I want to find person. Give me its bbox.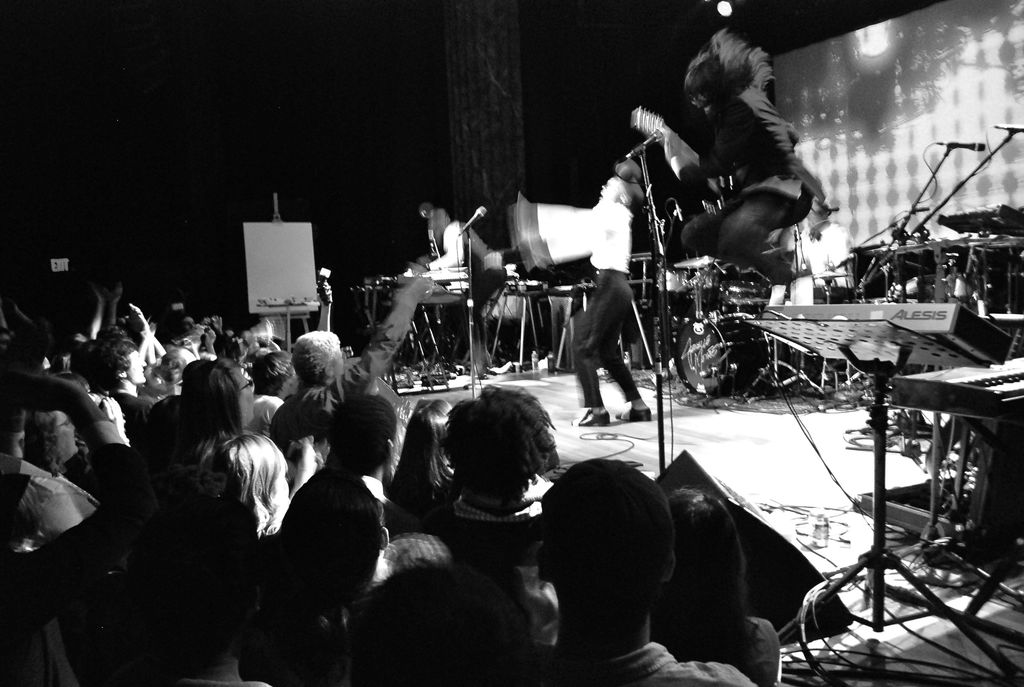
l=673, t=23, r=833, b=276.
